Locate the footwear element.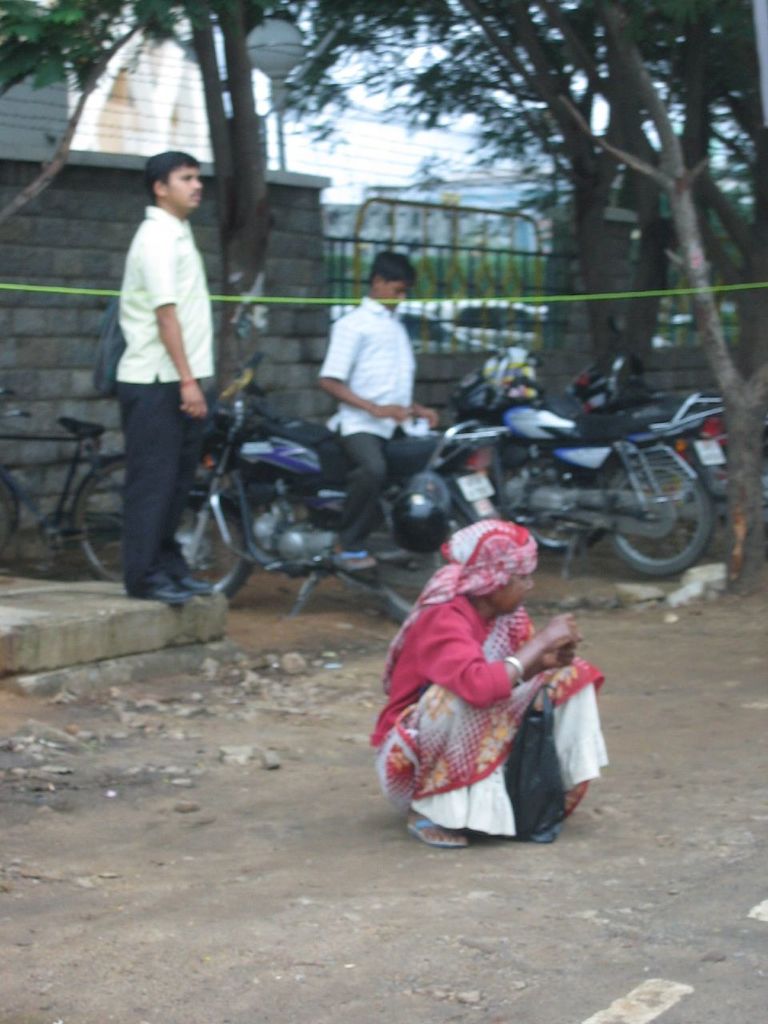
Element bbox: box=[528, 828, 558, 842].
